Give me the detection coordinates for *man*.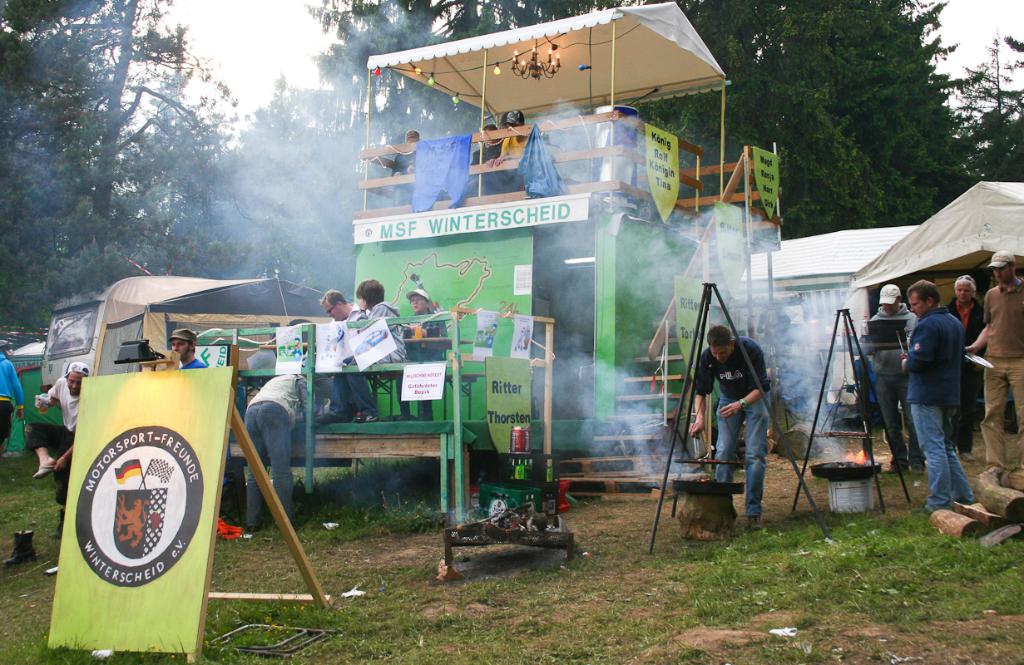
box=[28, 362, 93, 539].
